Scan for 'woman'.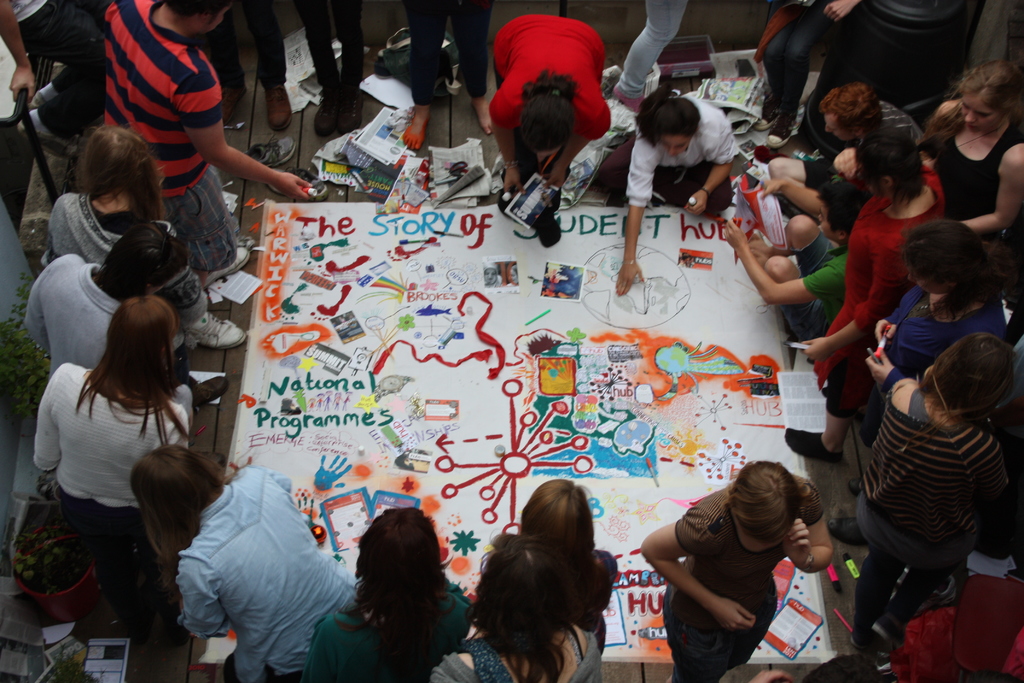
Scan result: [862,215,1005,450].
